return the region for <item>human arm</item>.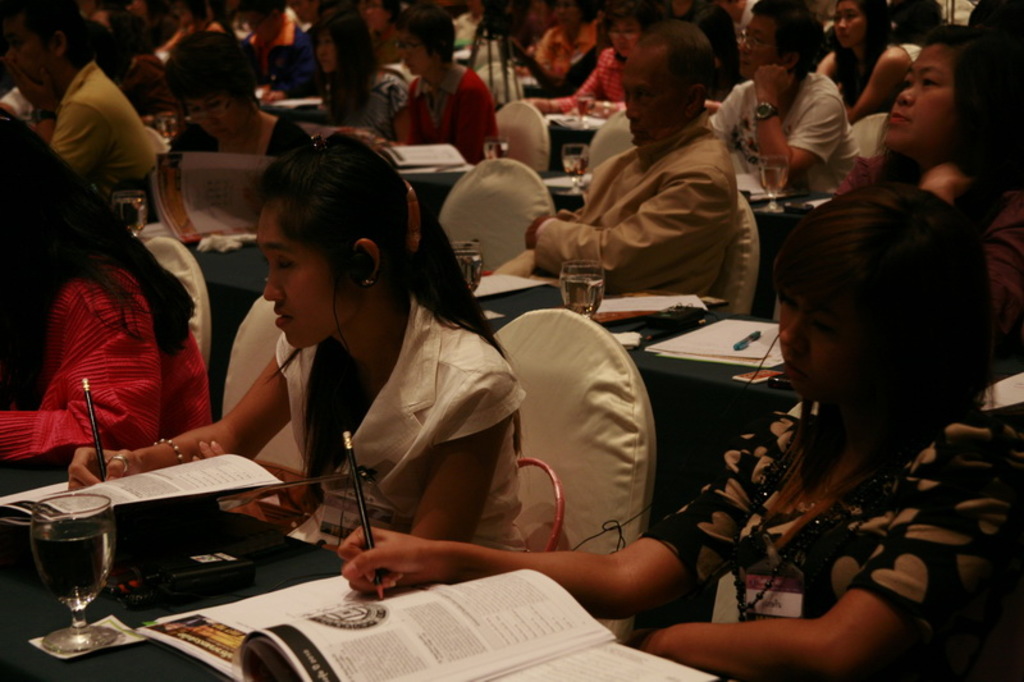
bbox=(746, 55, 850, 180).
